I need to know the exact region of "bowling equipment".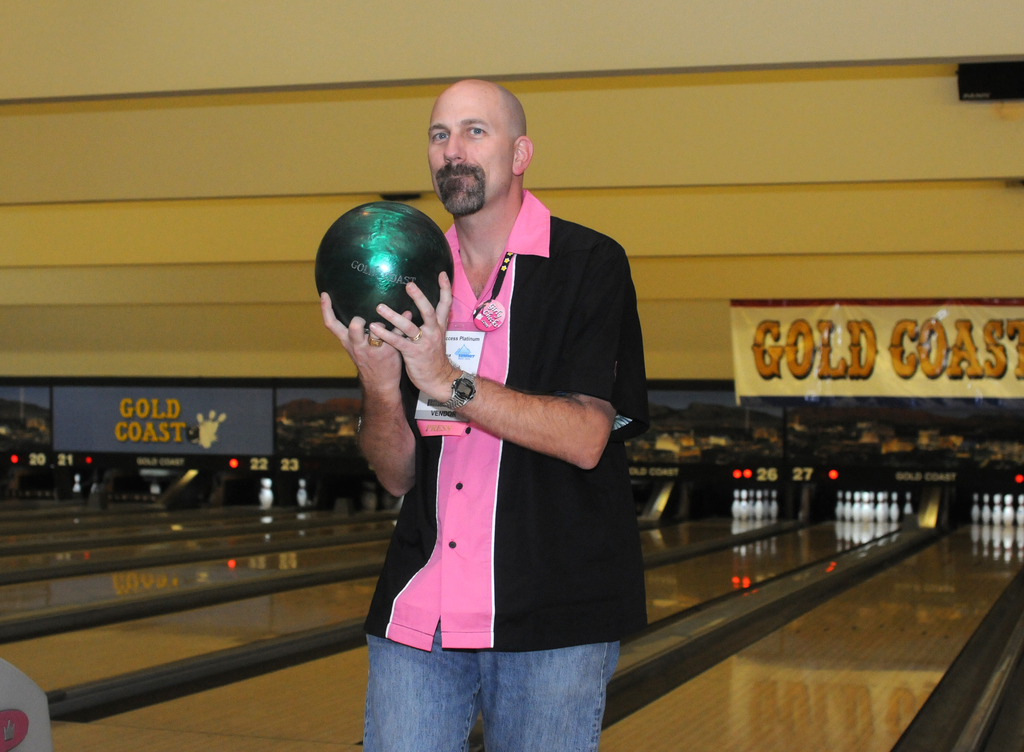
Region: [312,193,457,353].
